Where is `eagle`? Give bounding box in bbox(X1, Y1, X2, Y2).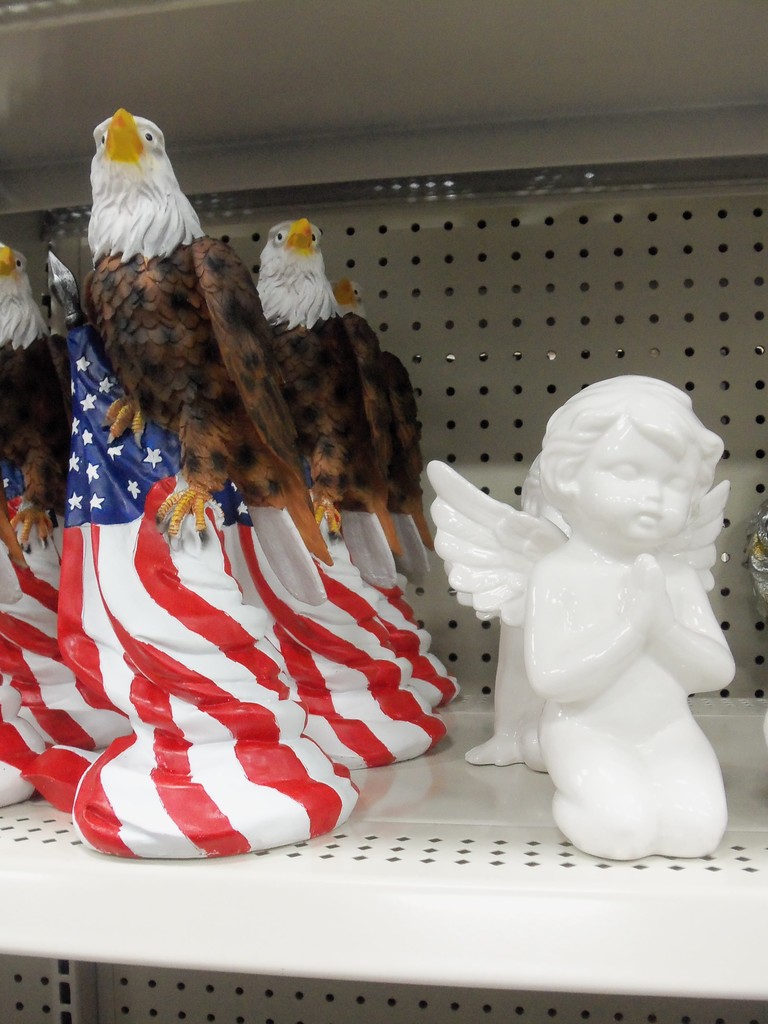
bbox(0, 236, 72, 531).
